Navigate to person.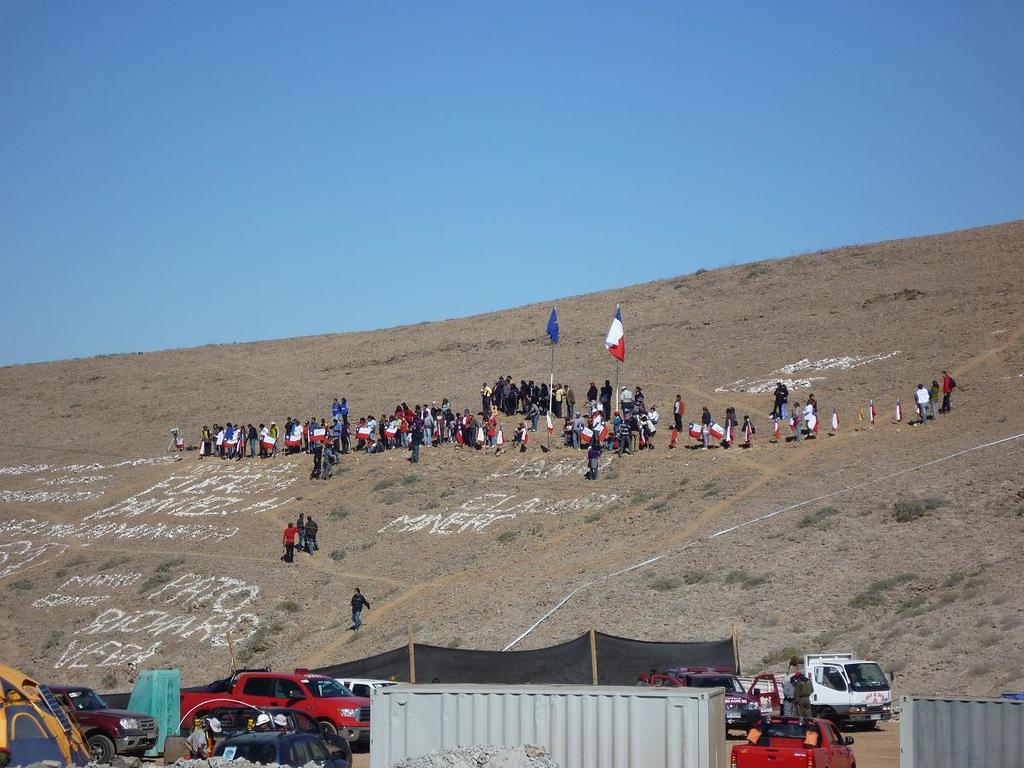
Navigation target: 803 391 820 435.
